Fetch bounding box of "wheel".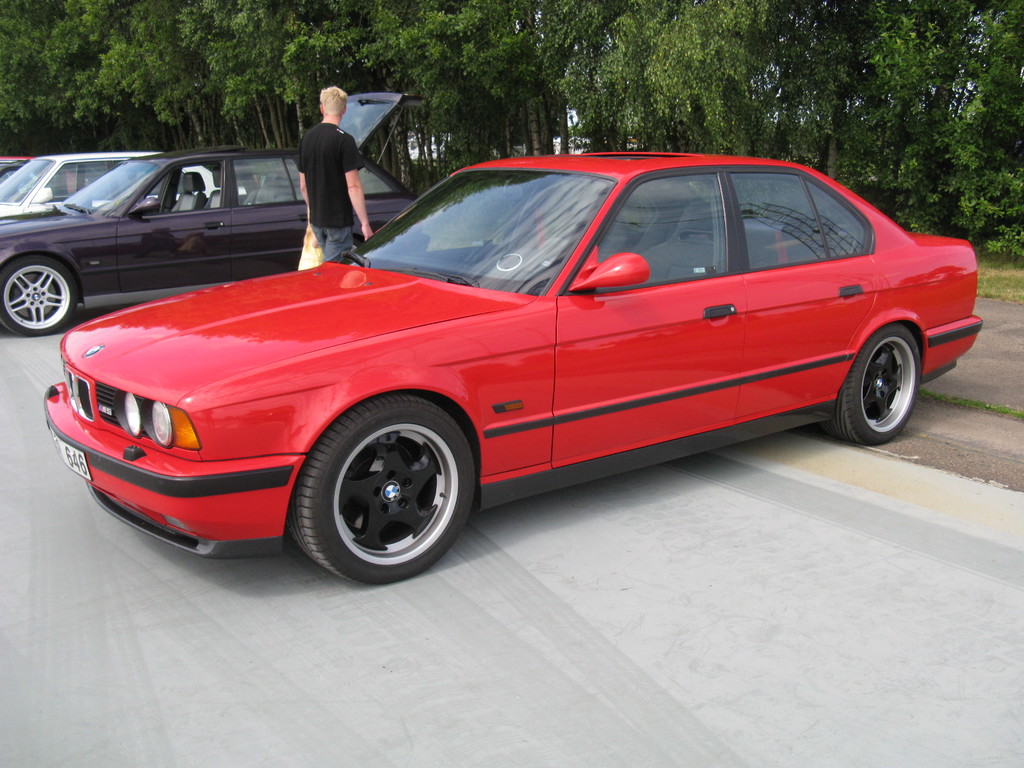
Bbox: bbox(820, 321, 922, 447).
